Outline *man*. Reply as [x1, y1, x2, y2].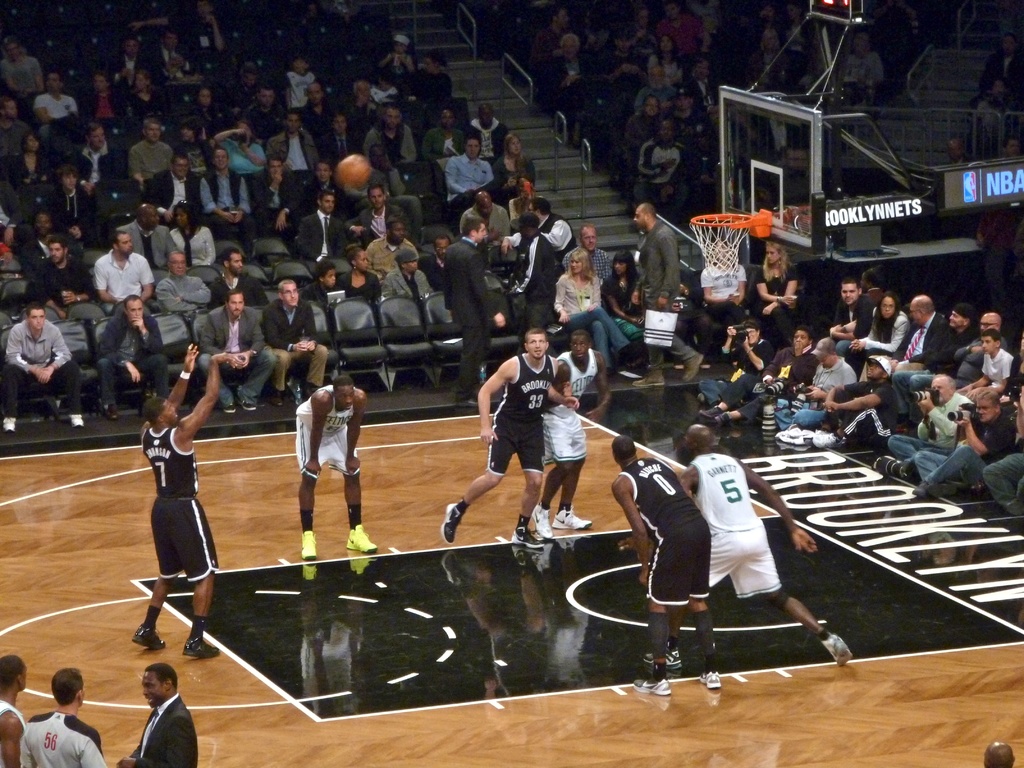
[17, 662, 110, 767].
